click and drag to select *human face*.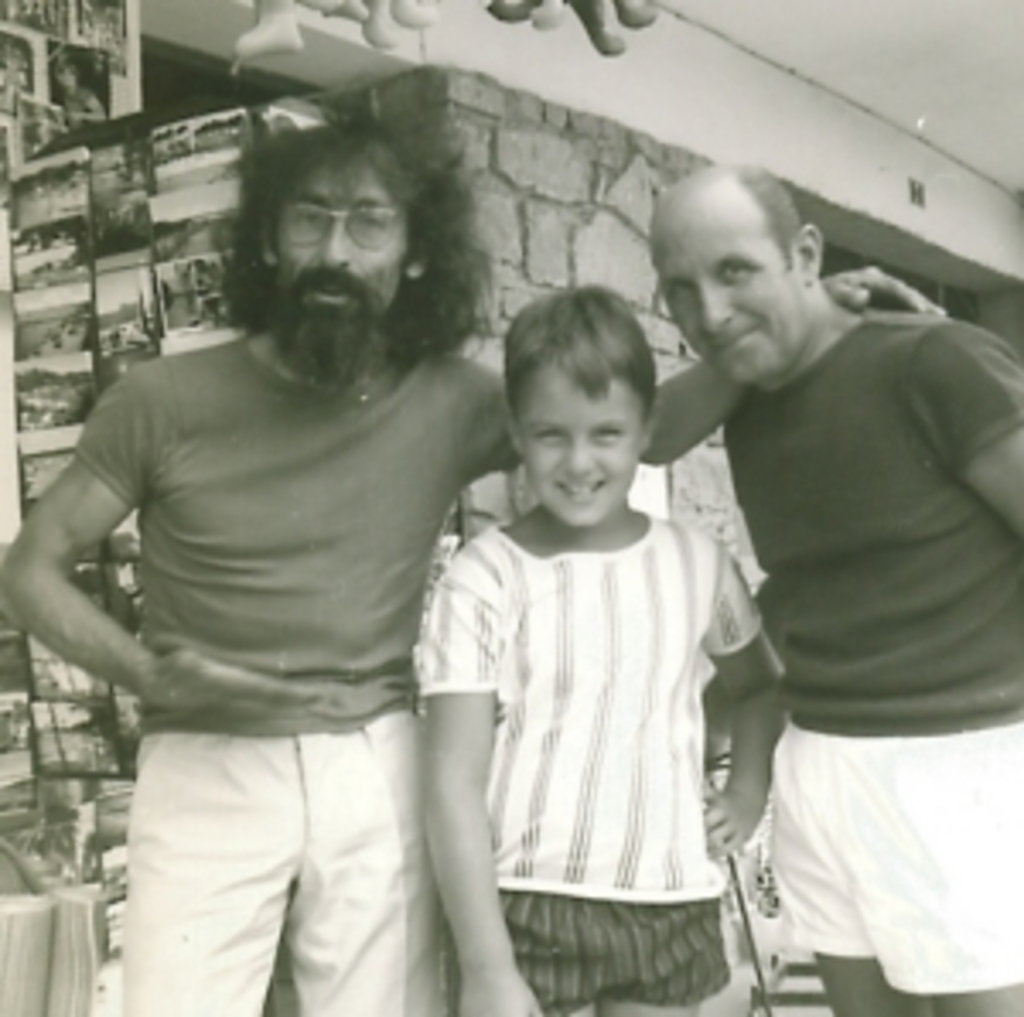
Selection: x1=270 y1=160 x2=403 y2=345.
